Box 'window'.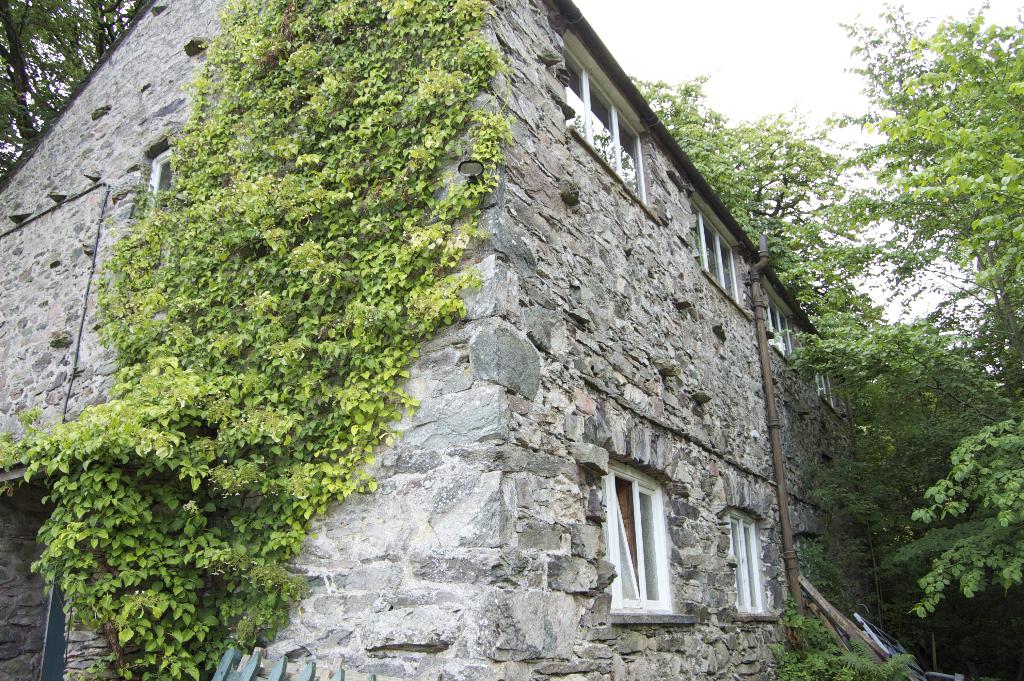
[726, 507, 771, 623].
